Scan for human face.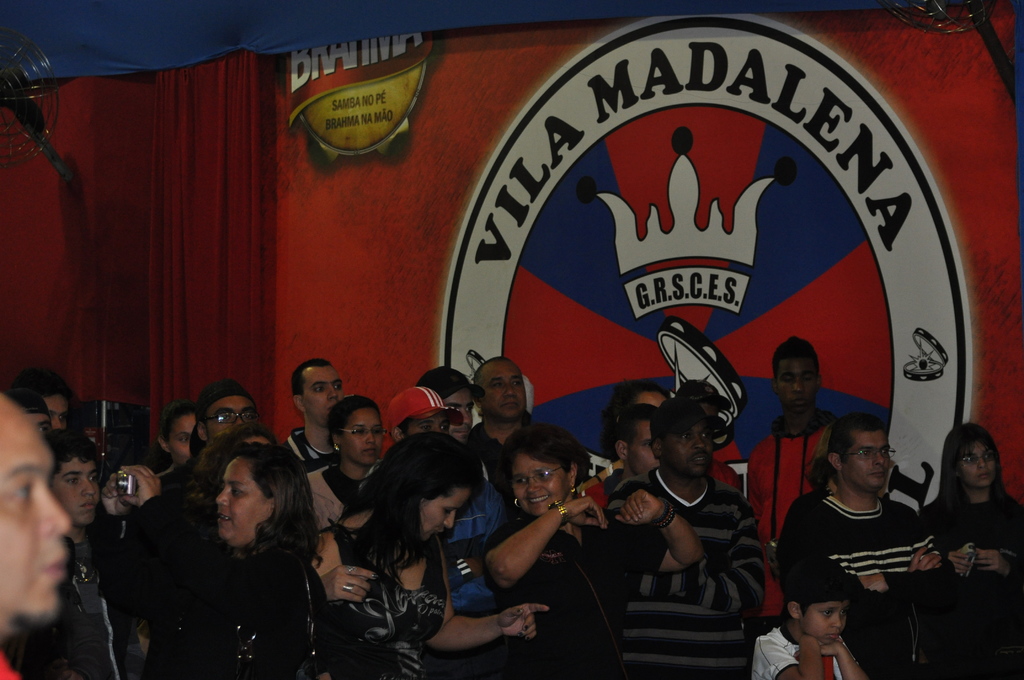
Scan result: 956/440/998/486.
